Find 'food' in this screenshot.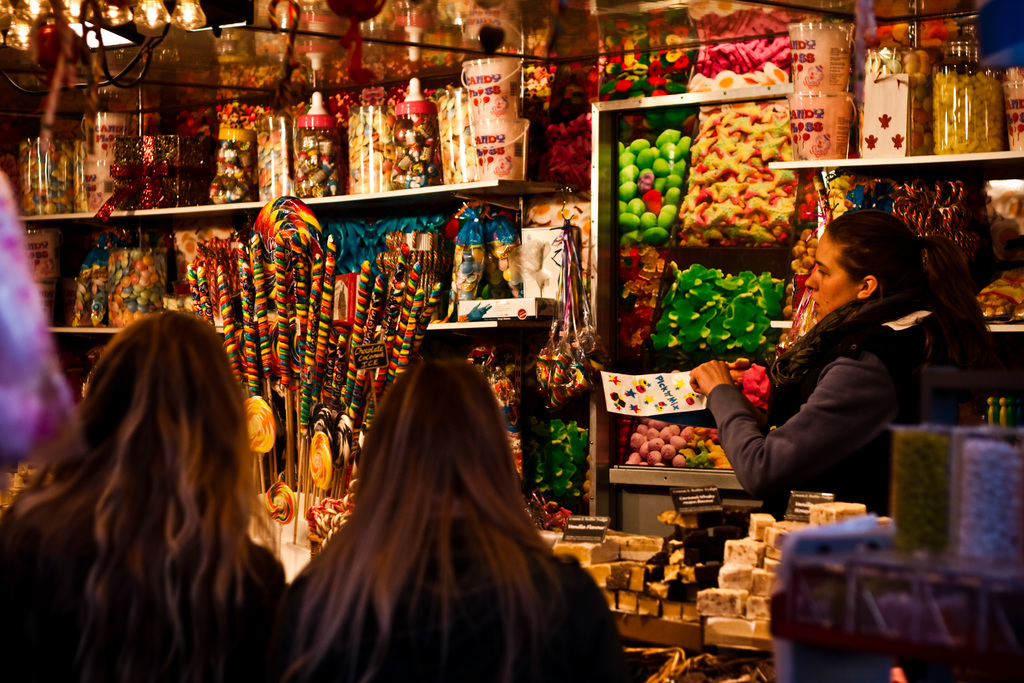
The bounding box for 'food' is 792/96/851/161.
